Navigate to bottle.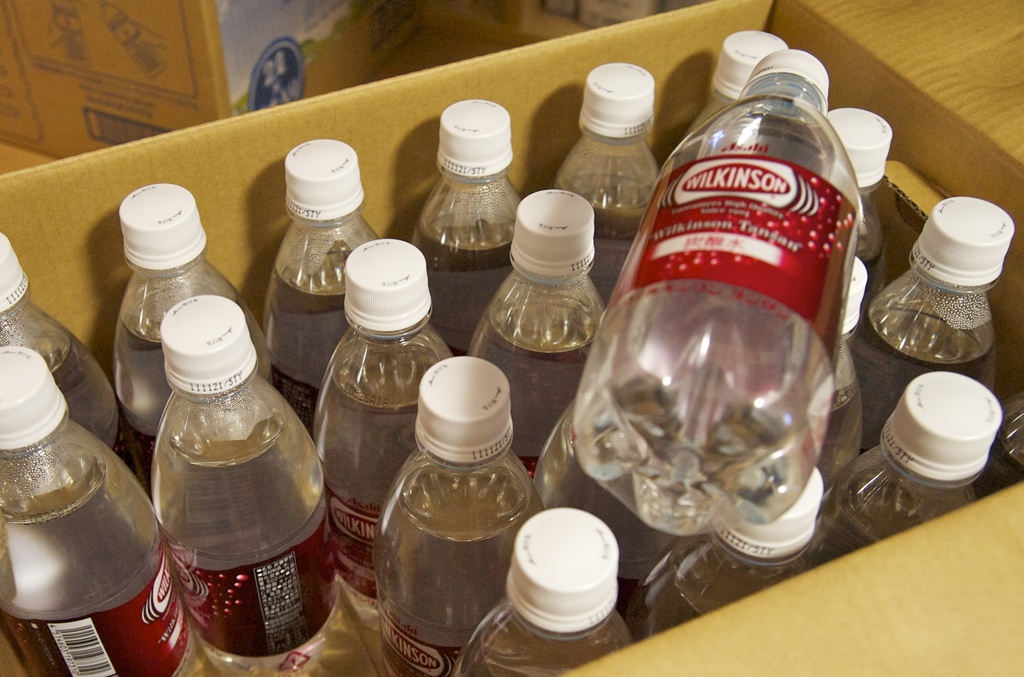
Navigation target: x1=470, y1=191, x2=606, y2=473.
